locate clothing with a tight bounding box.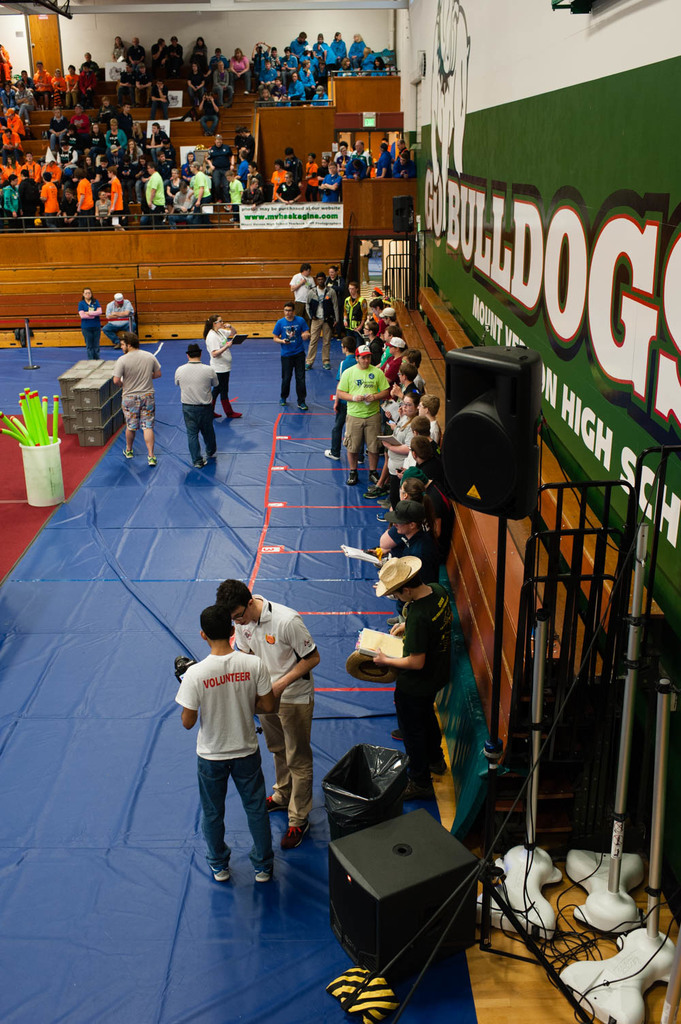
{"left": 104, "top": 300, "right": 136, "bottom": 342}.
